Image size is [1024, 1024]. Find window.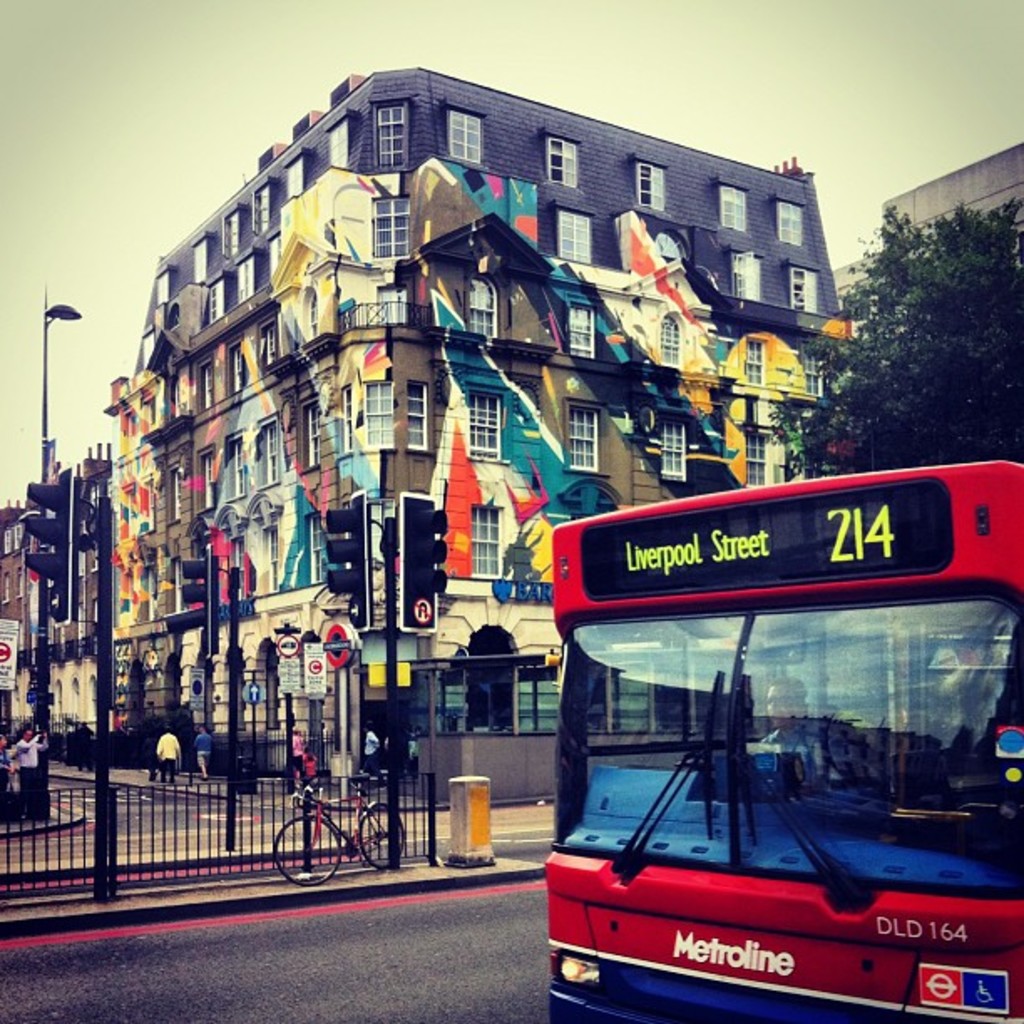
147, 392, 157, 435.
